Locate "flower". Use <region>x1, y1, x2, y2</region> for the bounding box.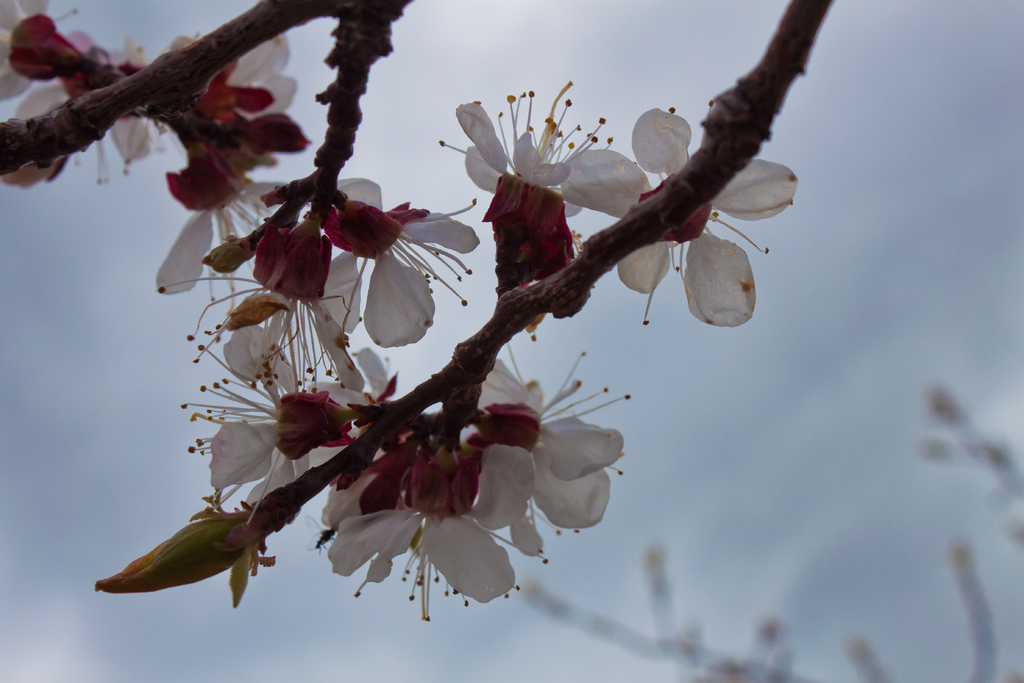
<region>143, 40, 311, 302</region>.
